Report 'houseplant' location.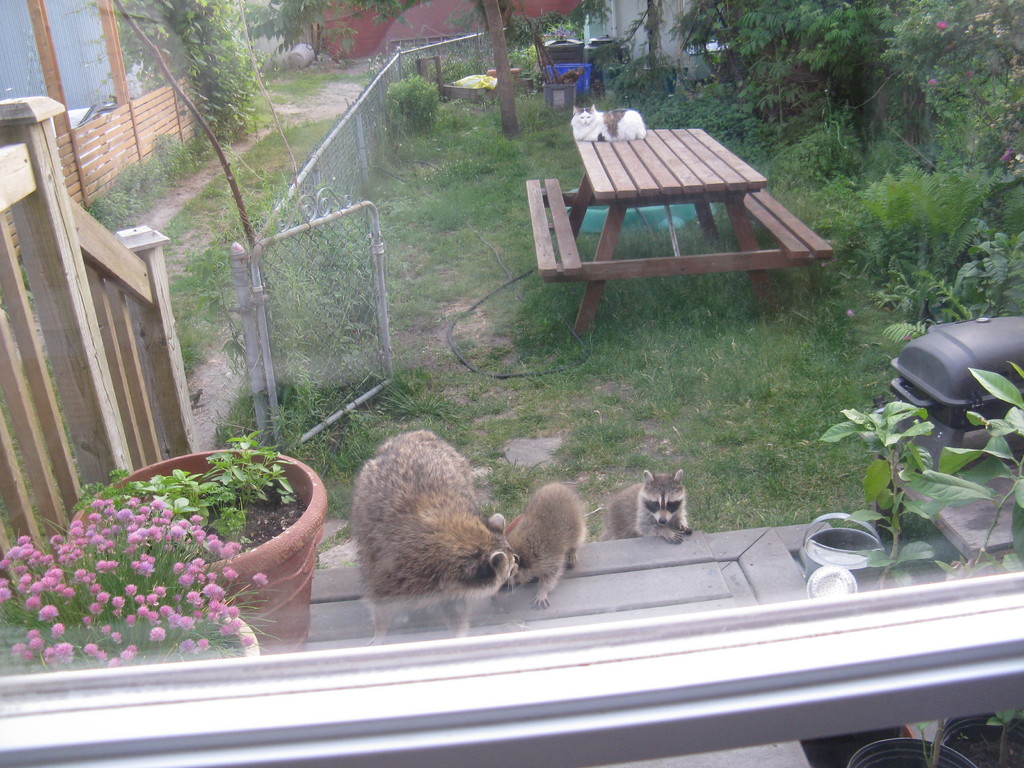
Report: 0 485 263 680.
